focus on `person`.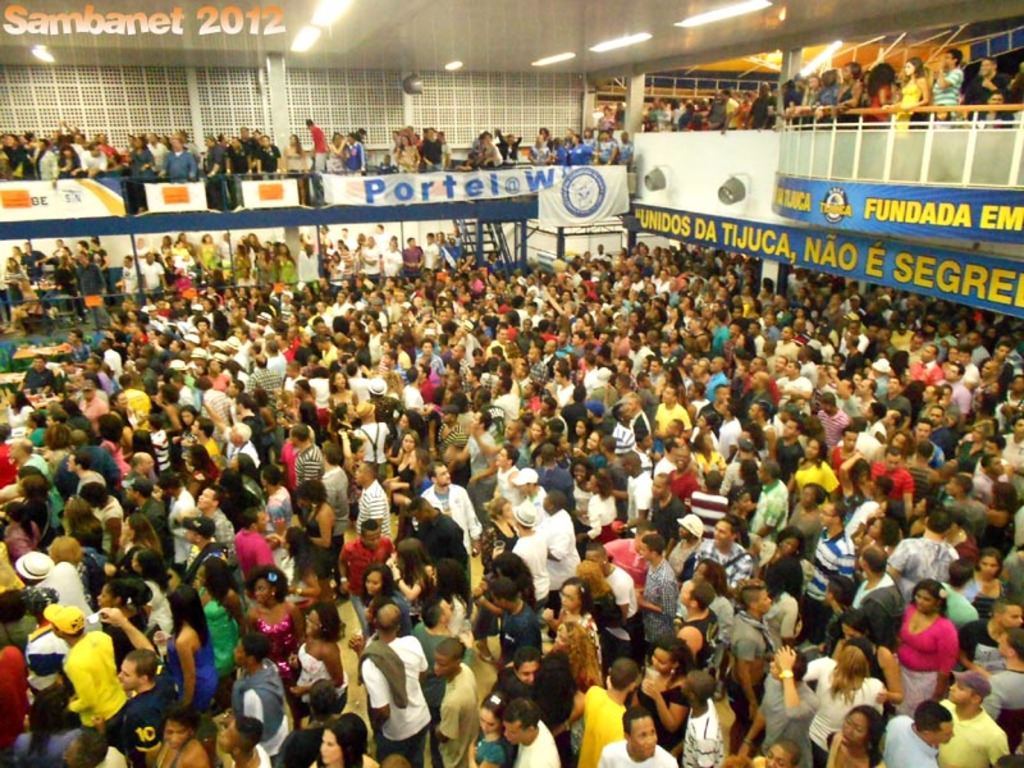
Focused at bbox(119, 506, 160, 559).
